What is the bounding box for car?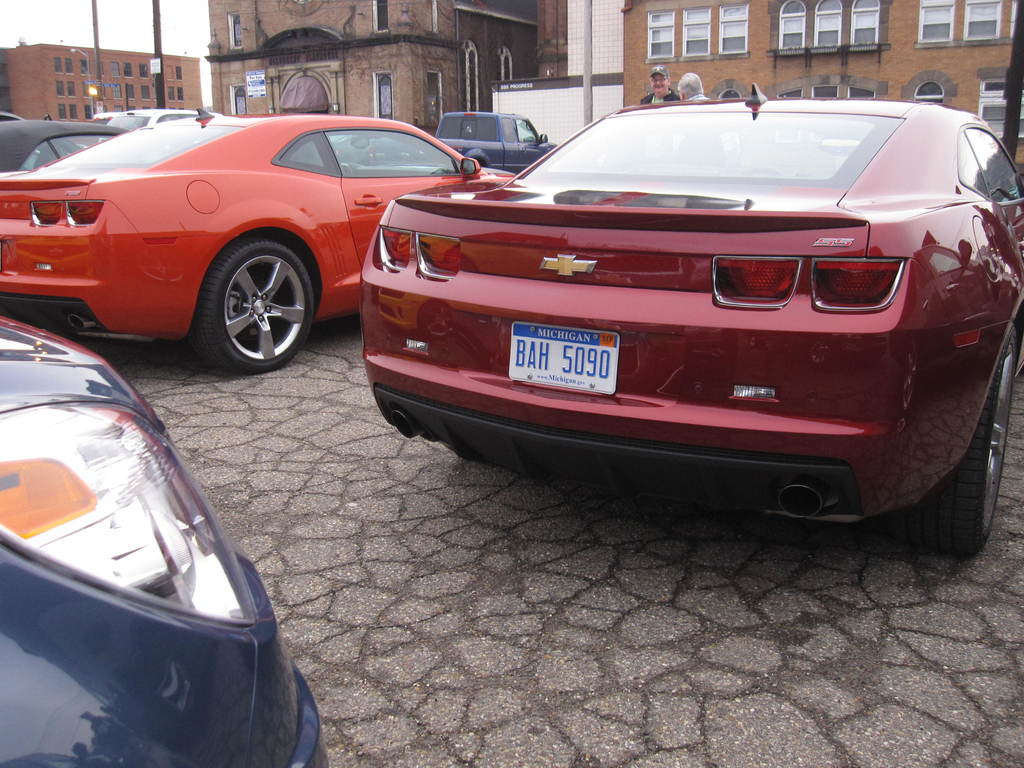
<box>1,106,520,377</box>.
